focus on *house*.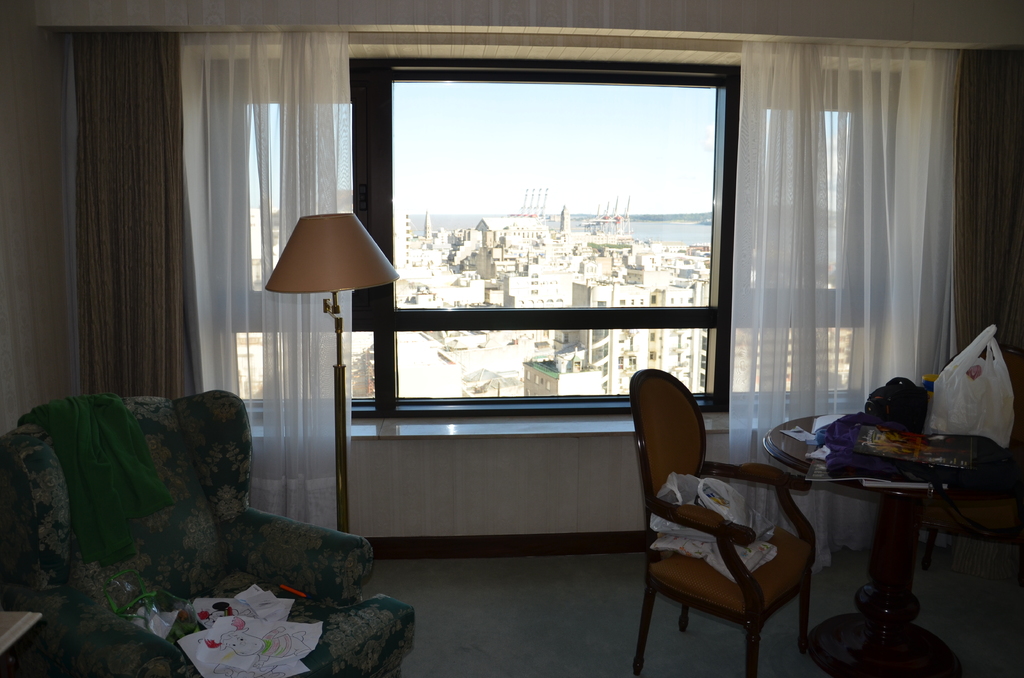
Focused at box(38, 25, 991, 656).
